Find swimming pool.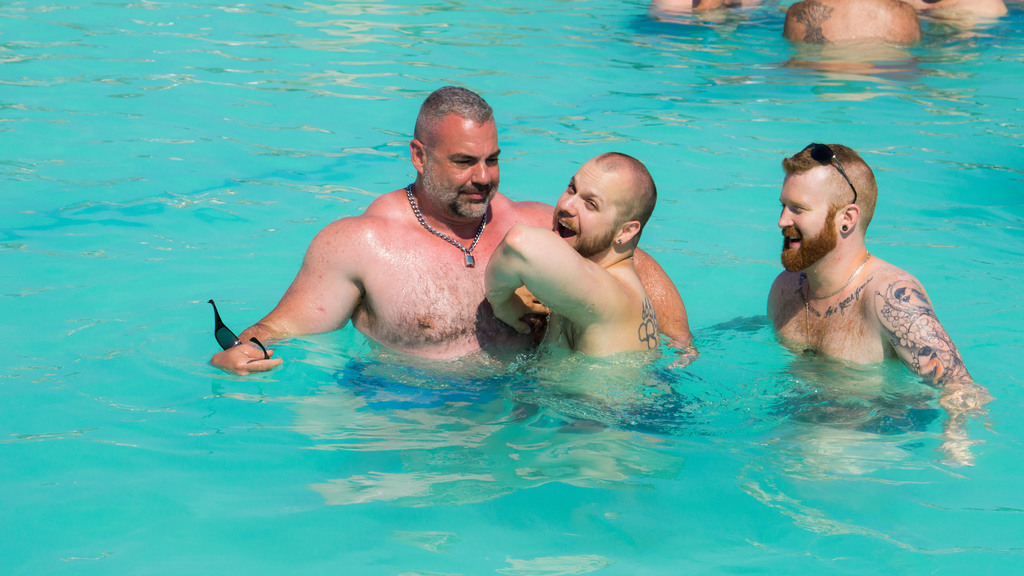
bbox(1, 0, 1023, 575).
